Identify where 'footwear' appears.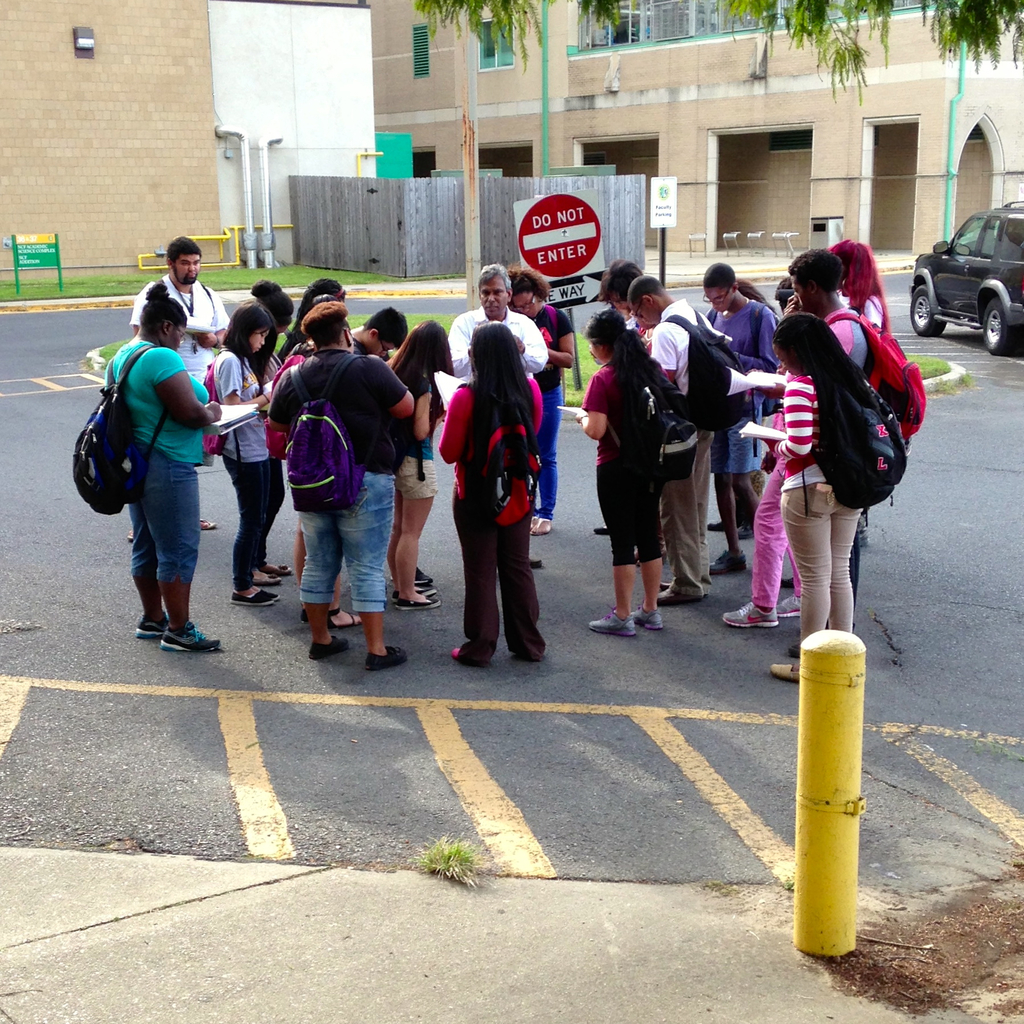
Appears at [736,517,753,540].
